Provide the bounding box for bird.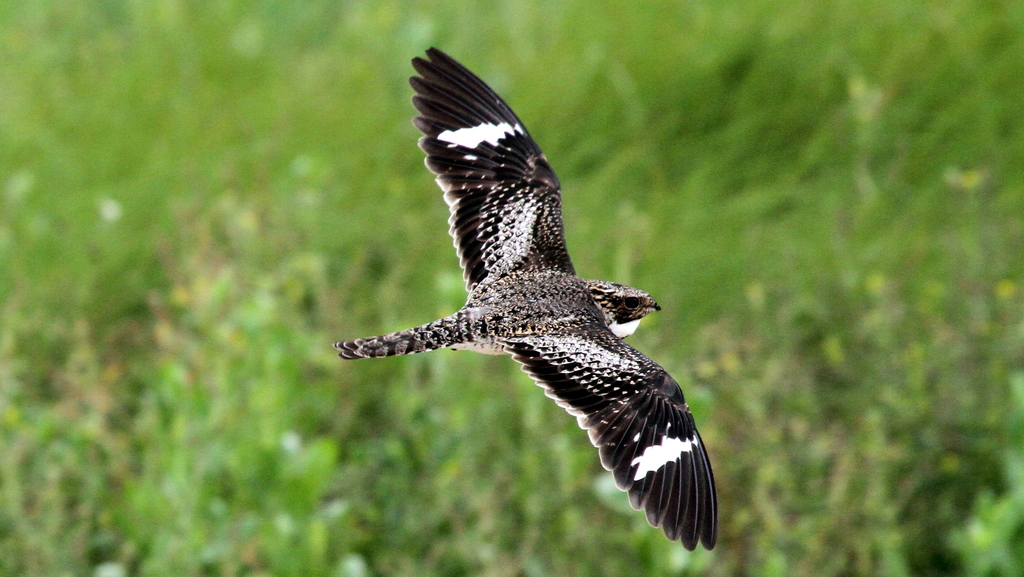
(x1=336, y1=37, x2=735, y2=548).
